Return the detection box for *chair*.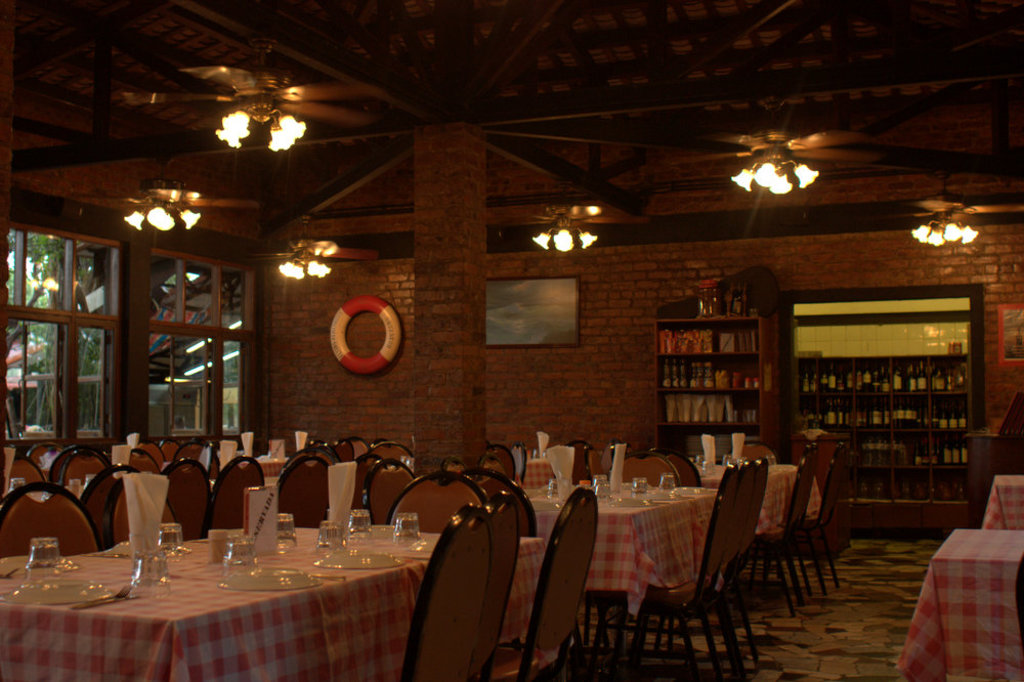
[150,435,182,458].
